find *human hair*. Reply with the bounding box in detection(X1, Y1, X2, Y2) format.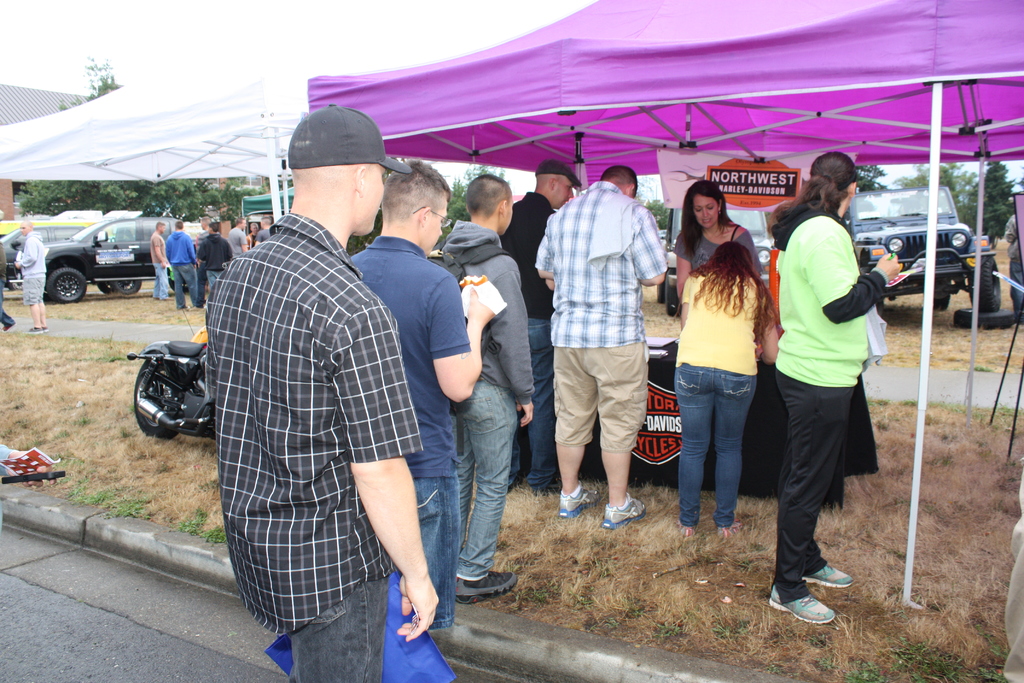
detection(251, 220, 261, 235).
